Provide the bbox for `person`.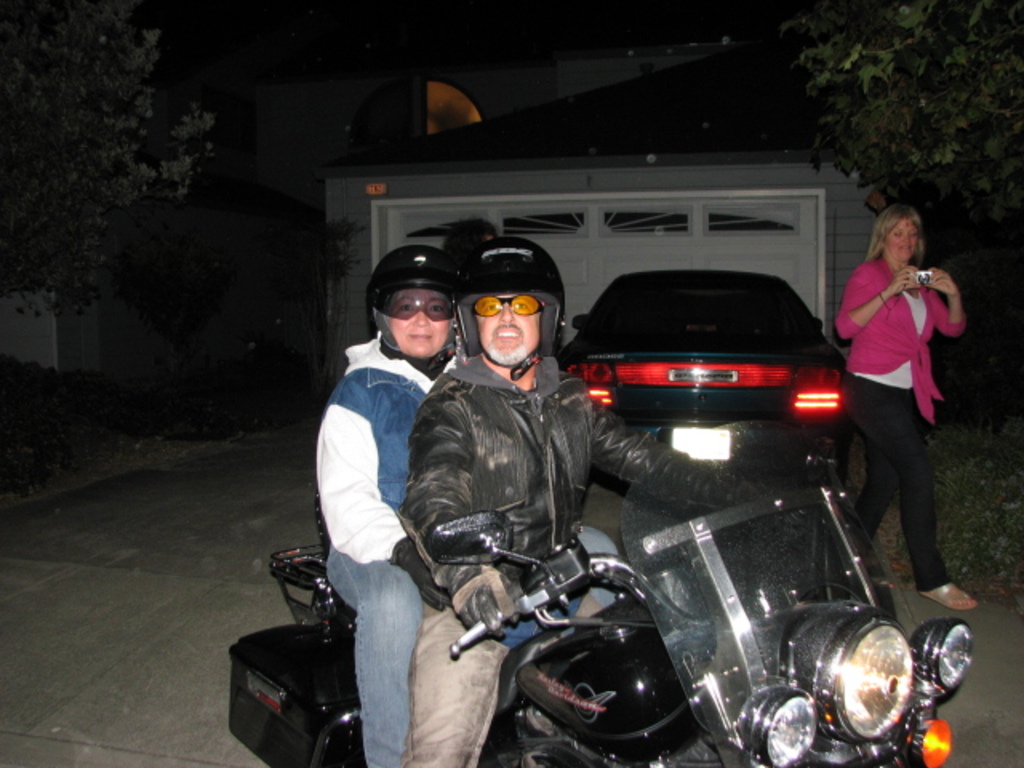
(x1=304, y1=238, x2=624, y2=766).
